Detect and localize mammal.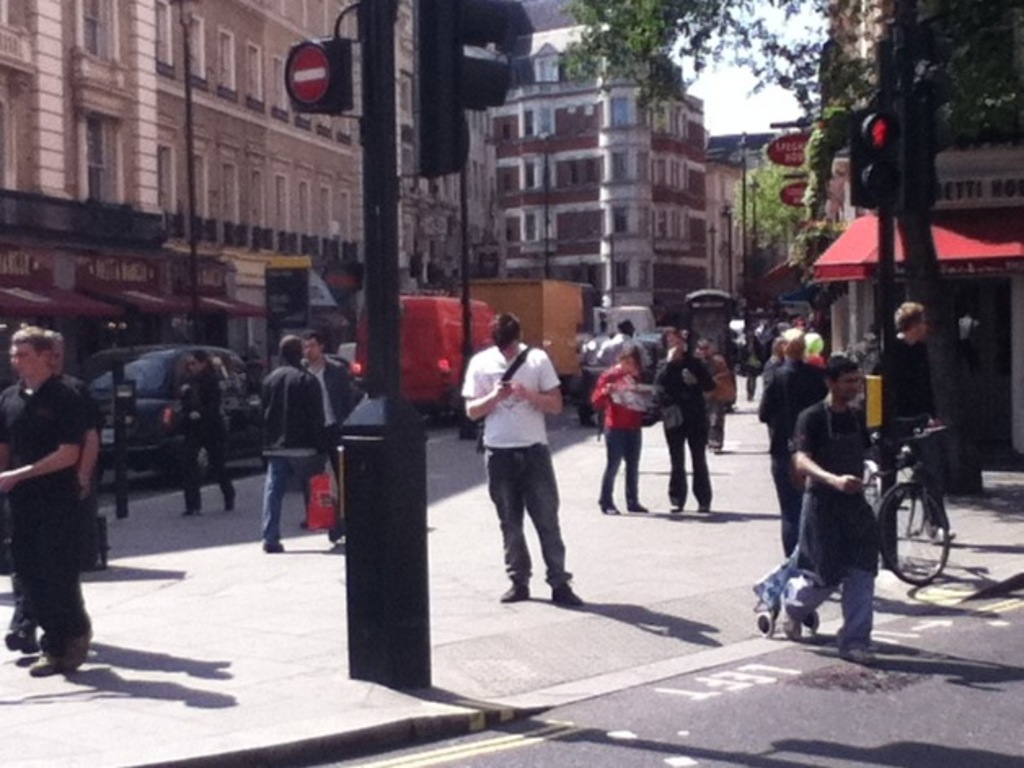
Localized at 0/324/93/677.
